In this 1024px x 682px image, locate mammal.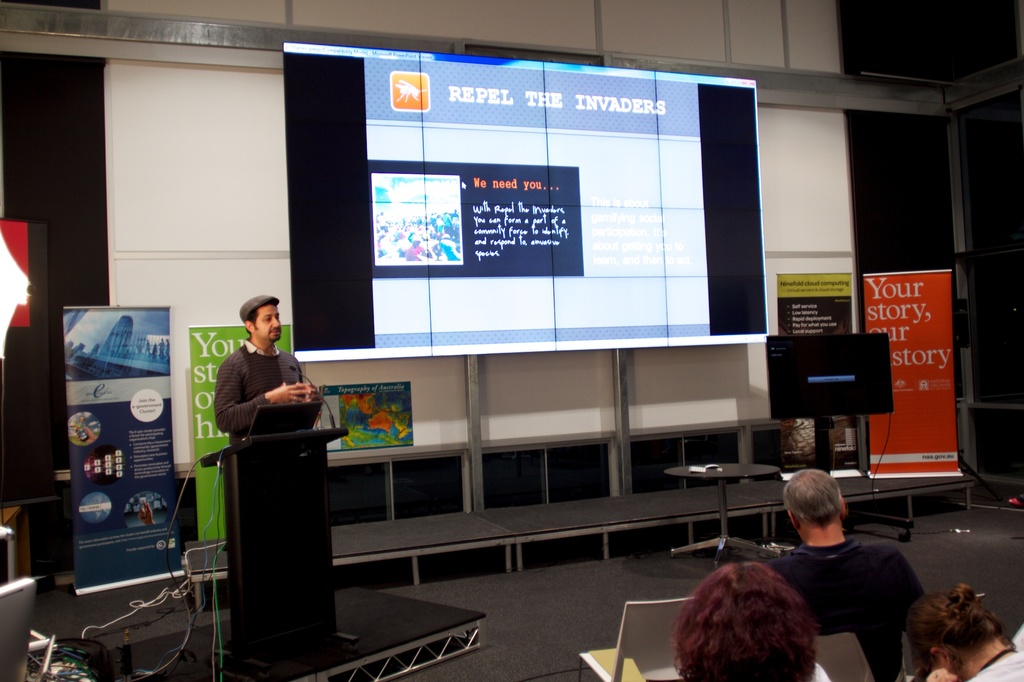
Bounding box: bbox(769, 464, 929, 681).
